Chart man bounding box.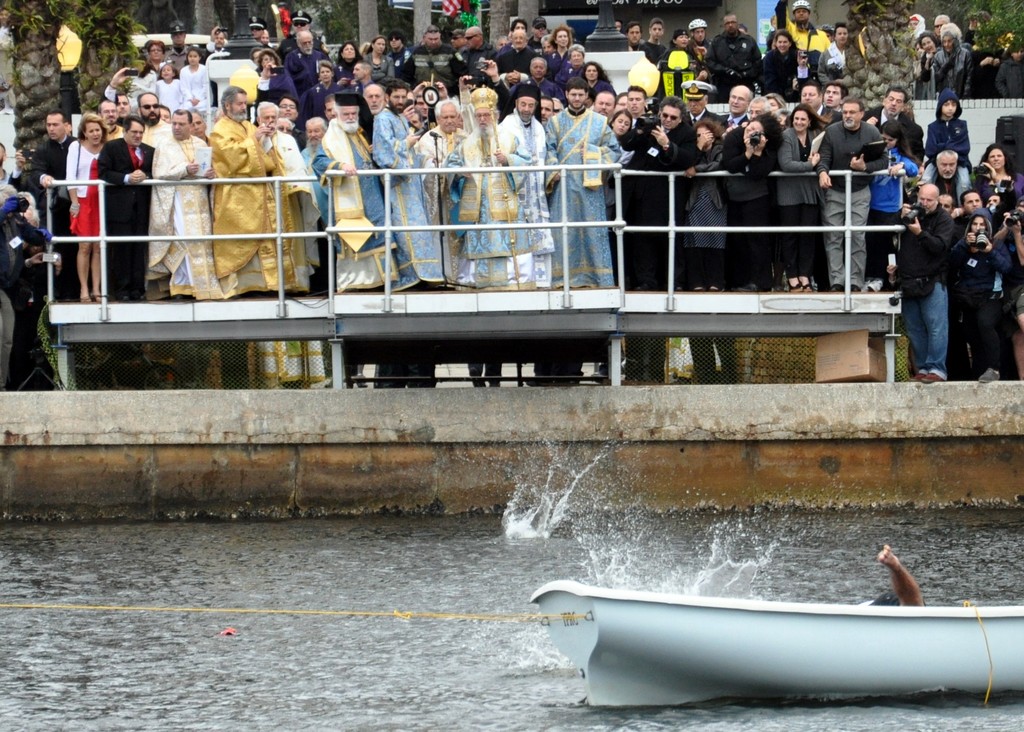
Charted: <bbox>789, 82, 837, 126</bbox>.
